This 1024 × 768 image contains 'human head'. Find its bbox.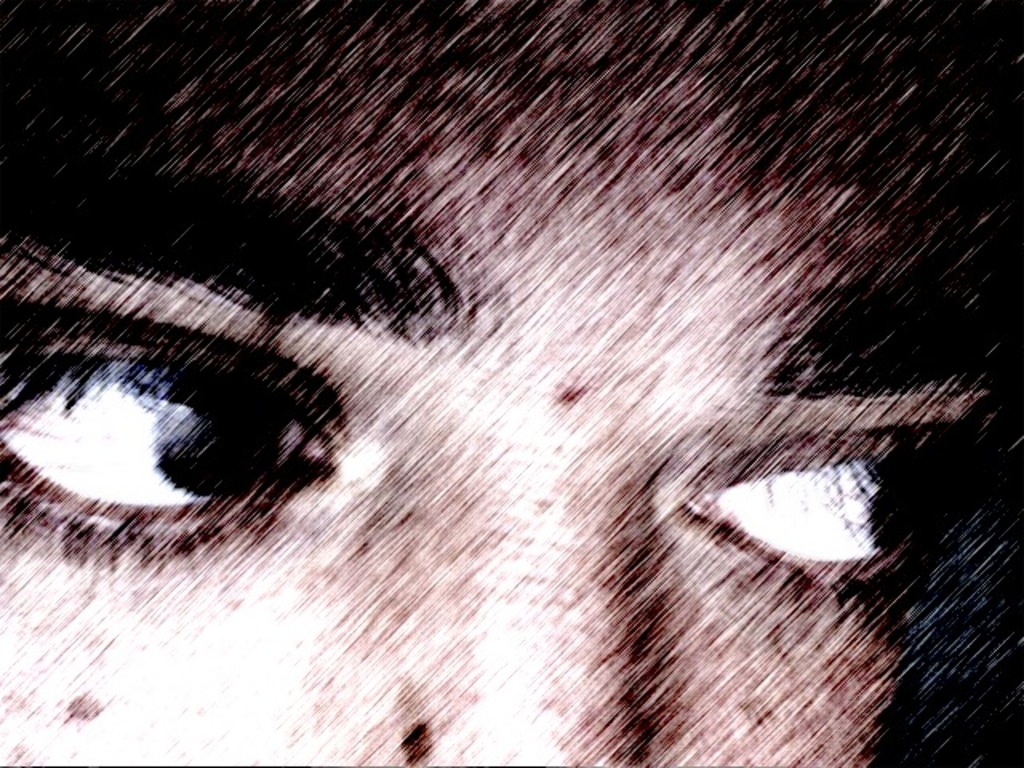
<region>24, 43, 1018, 767</region>.
